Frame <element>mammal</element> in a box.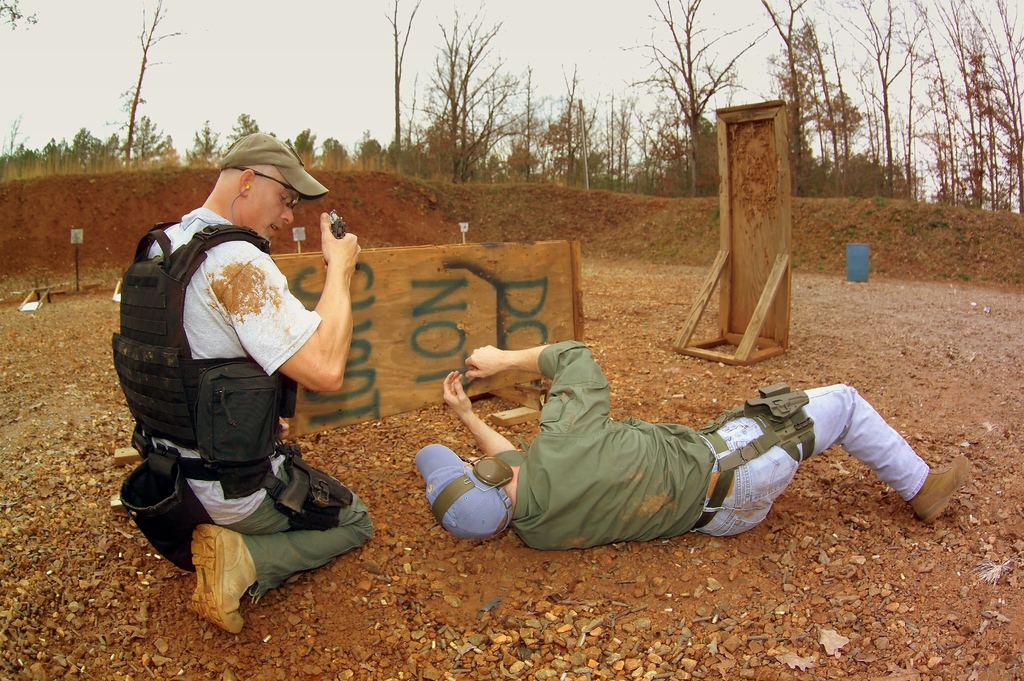
{"left": 397, "top": 338, "right": 970, "bottom": 540}.
